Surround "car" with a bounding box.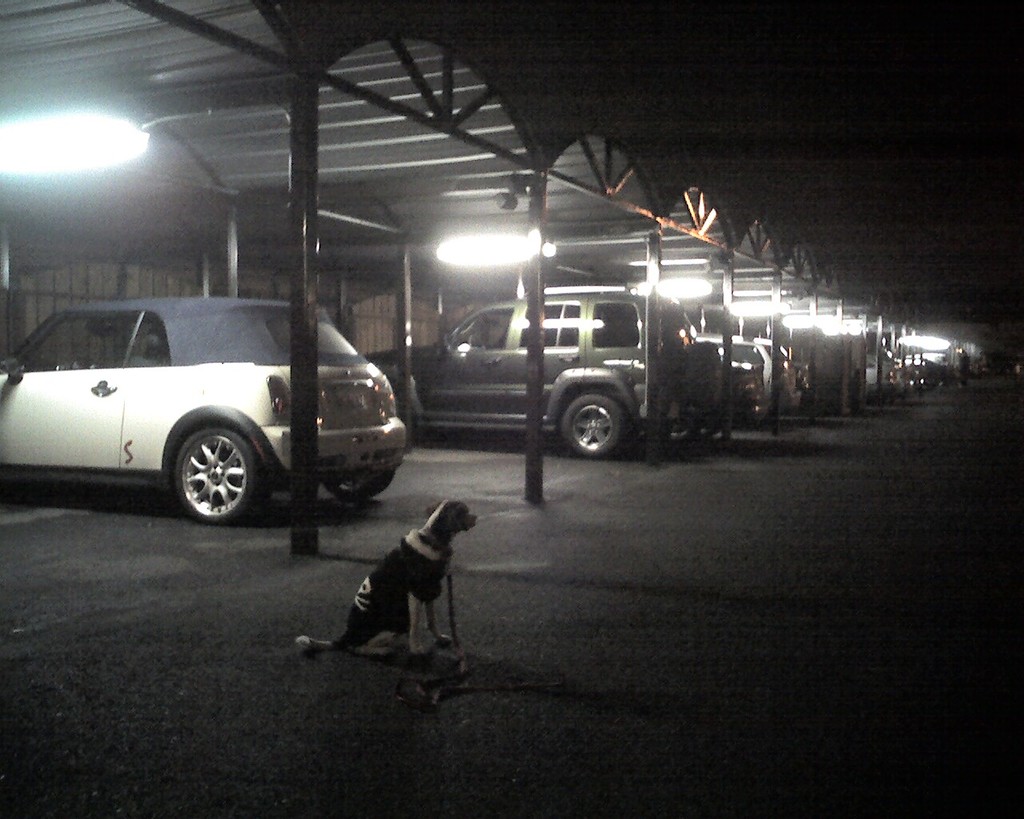
crop(0, 300, 408, 529).
